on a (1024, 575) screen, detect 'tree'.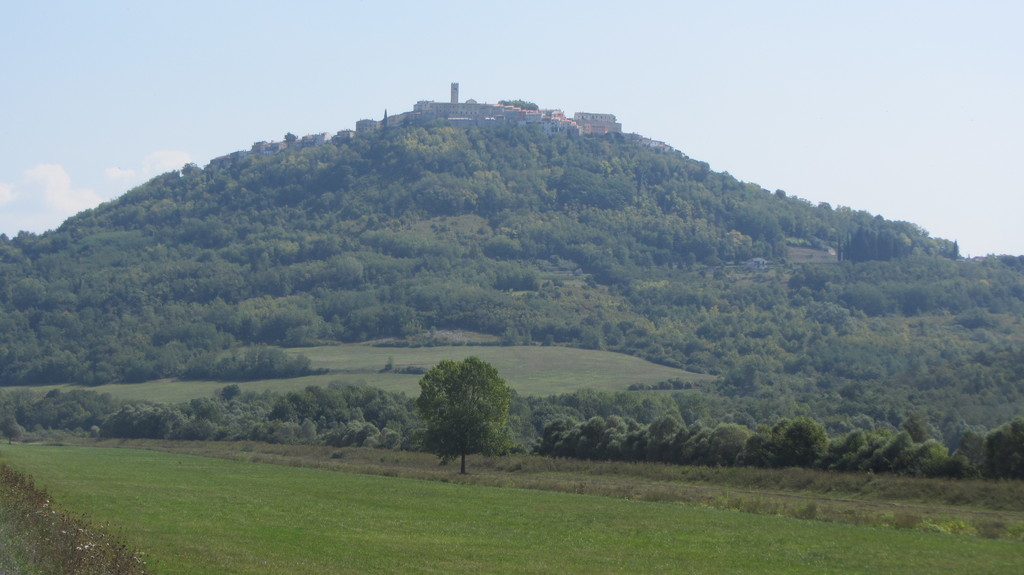
<region>500, 98, 537, 109</region>.
